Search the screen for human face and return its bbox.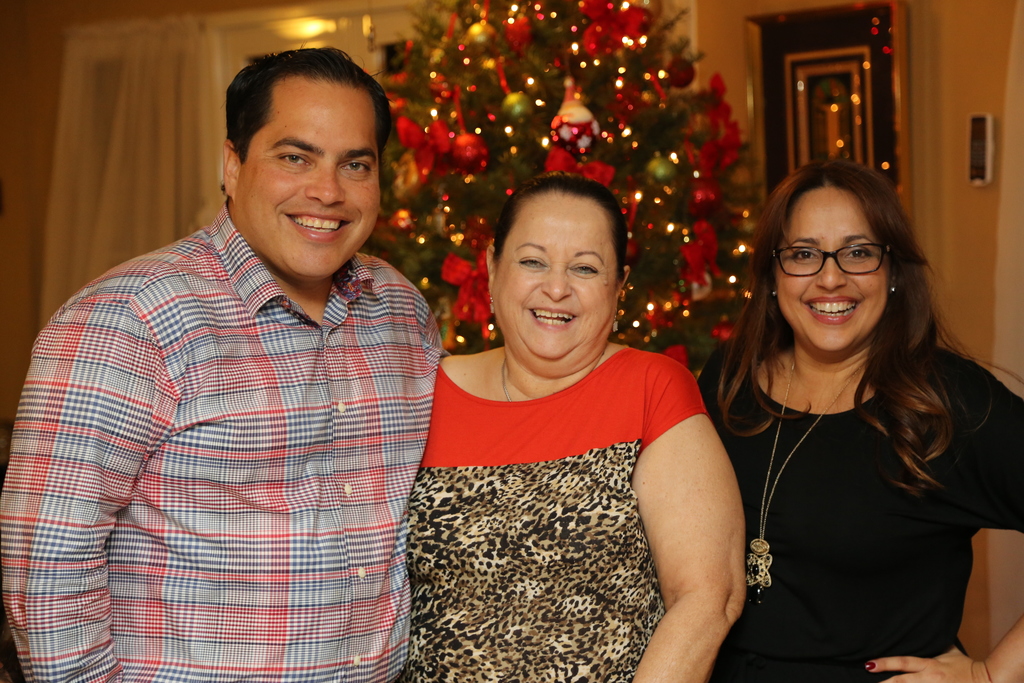
Found: crop(253, 96, 381, 277).
